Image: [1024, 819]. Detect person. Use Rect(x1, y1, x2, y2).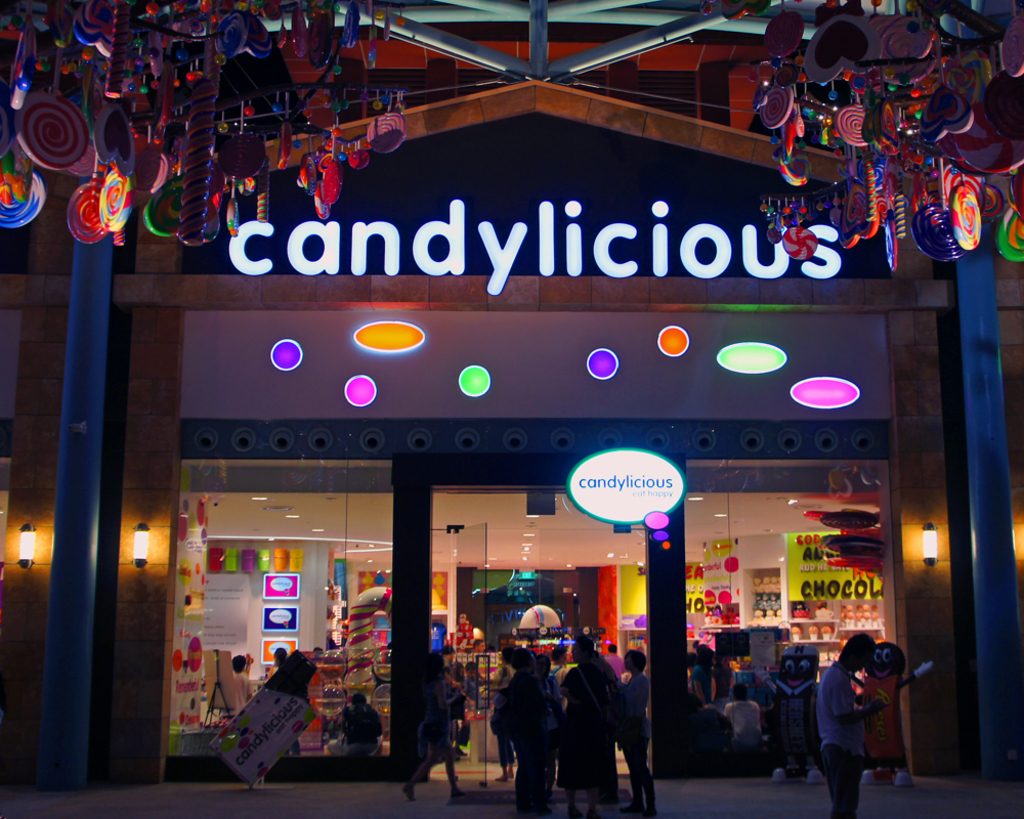
Rect(723, 683, 766, 774).
